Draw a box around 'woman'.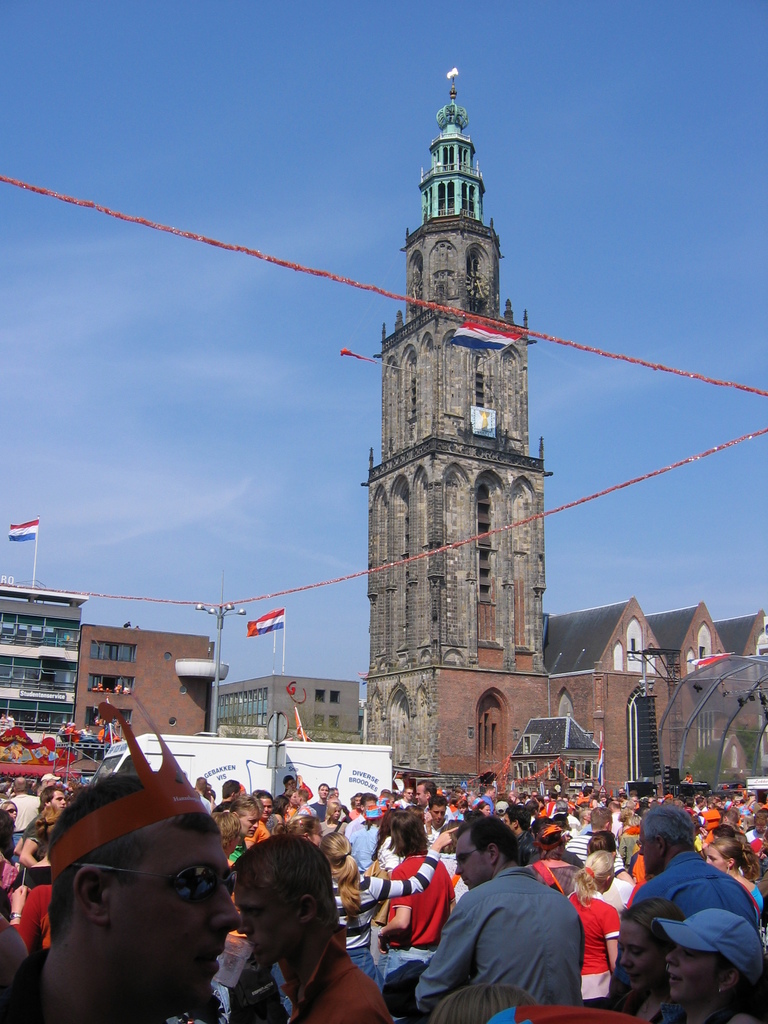
<bbox>0, 800, 18, 824</bbox>.
